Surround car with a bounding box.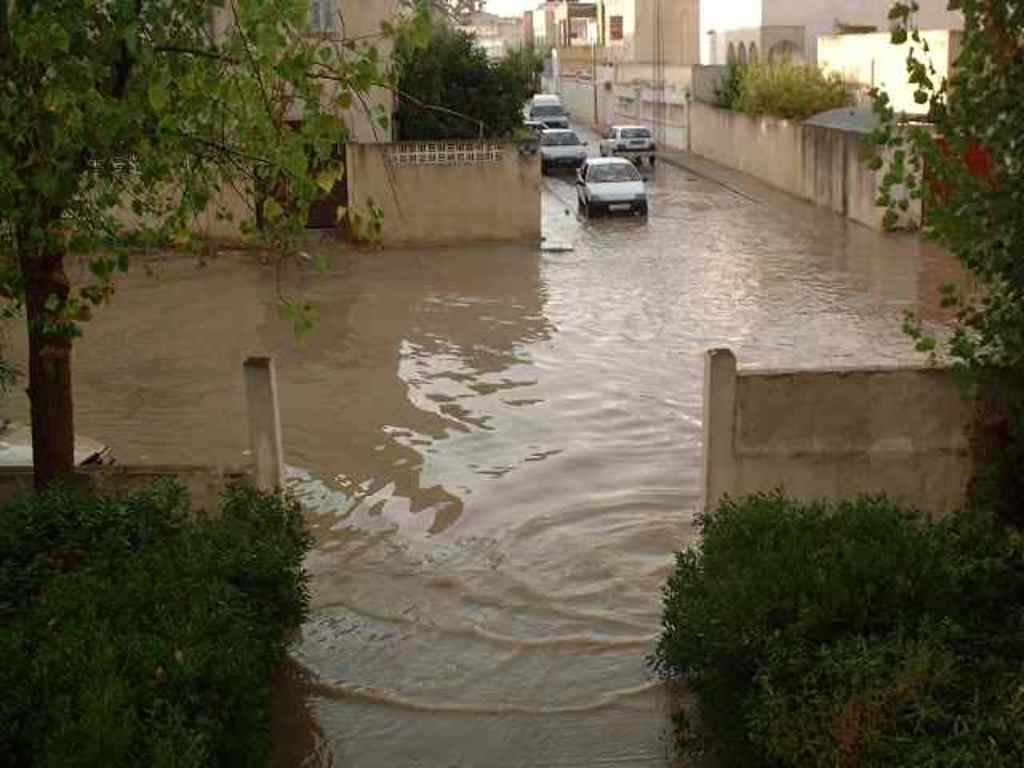
<region>578, 162, 654, 216</region>.
